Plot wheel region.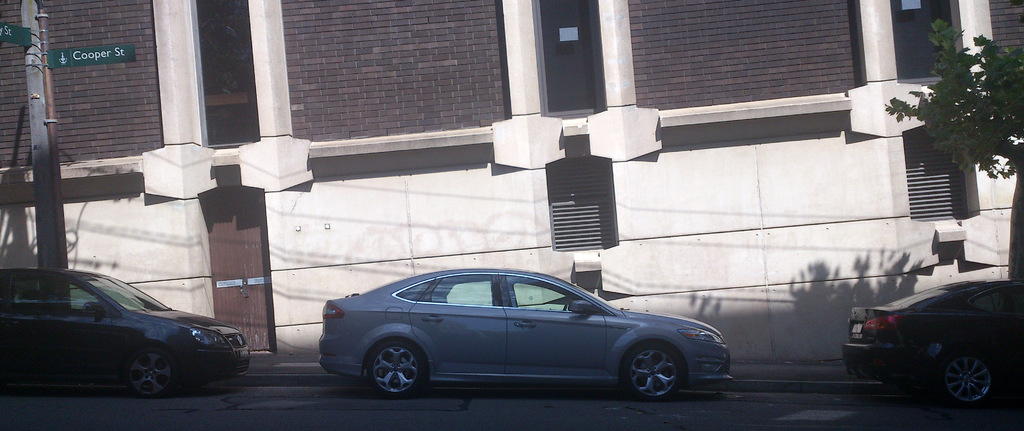
Plotted at crop(126, 347, 179, 398).
